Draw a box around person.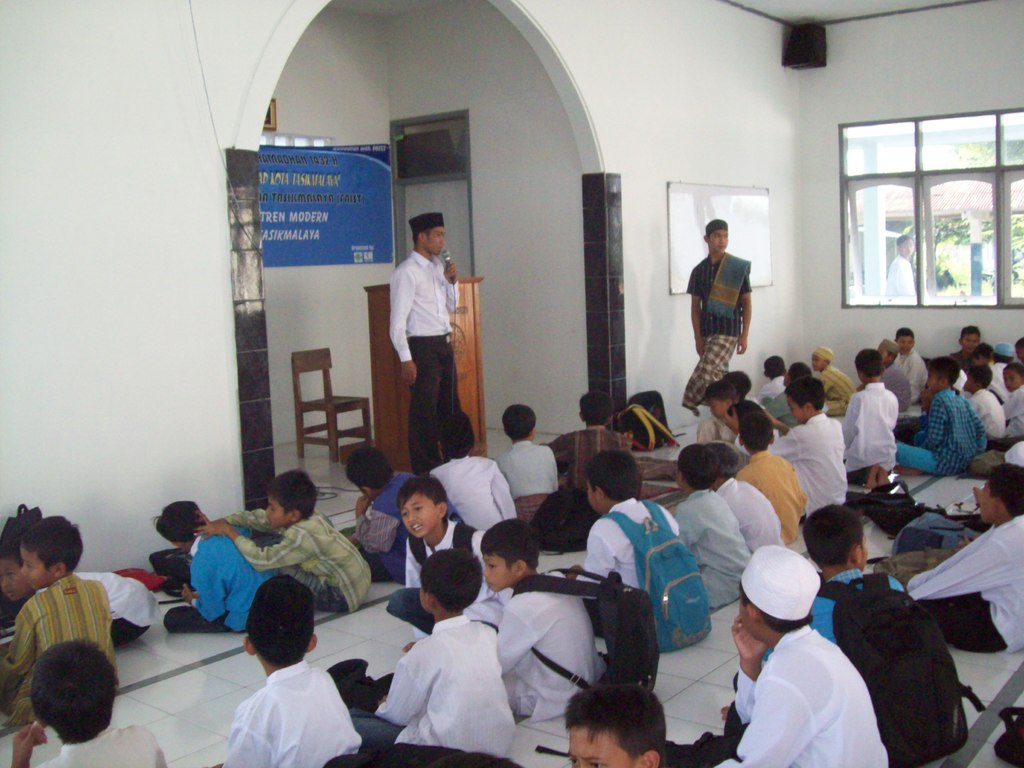
<box>956,316,981,372</box>.
